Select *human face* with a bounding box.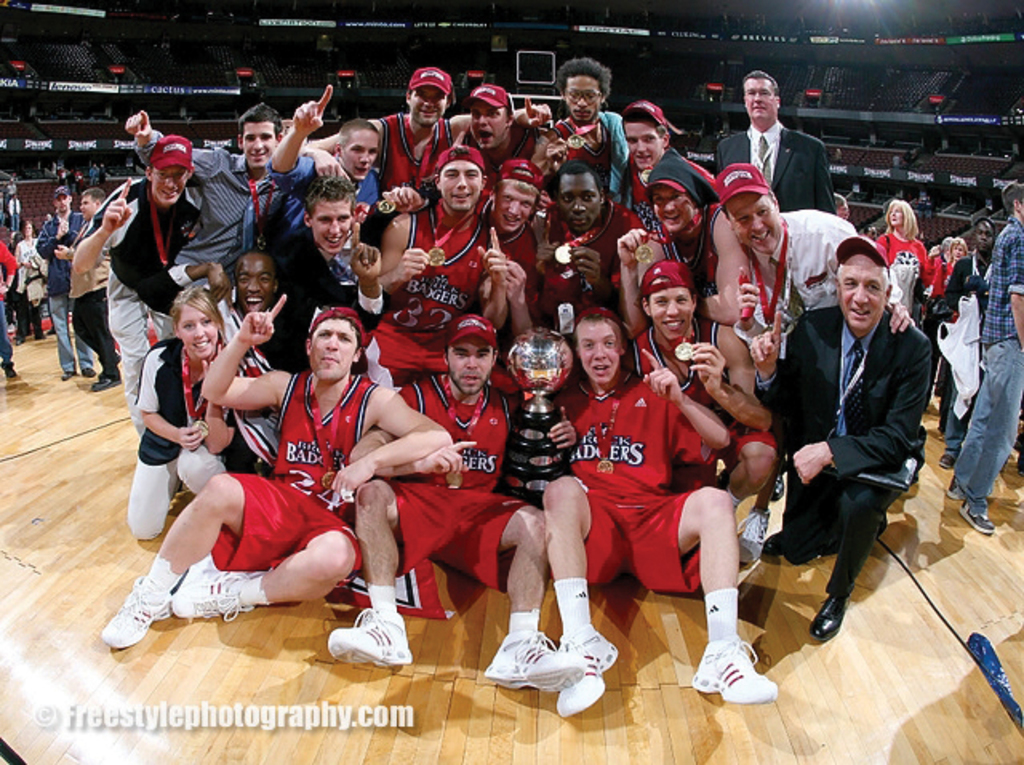
detection(563, 74, 600, 122).
